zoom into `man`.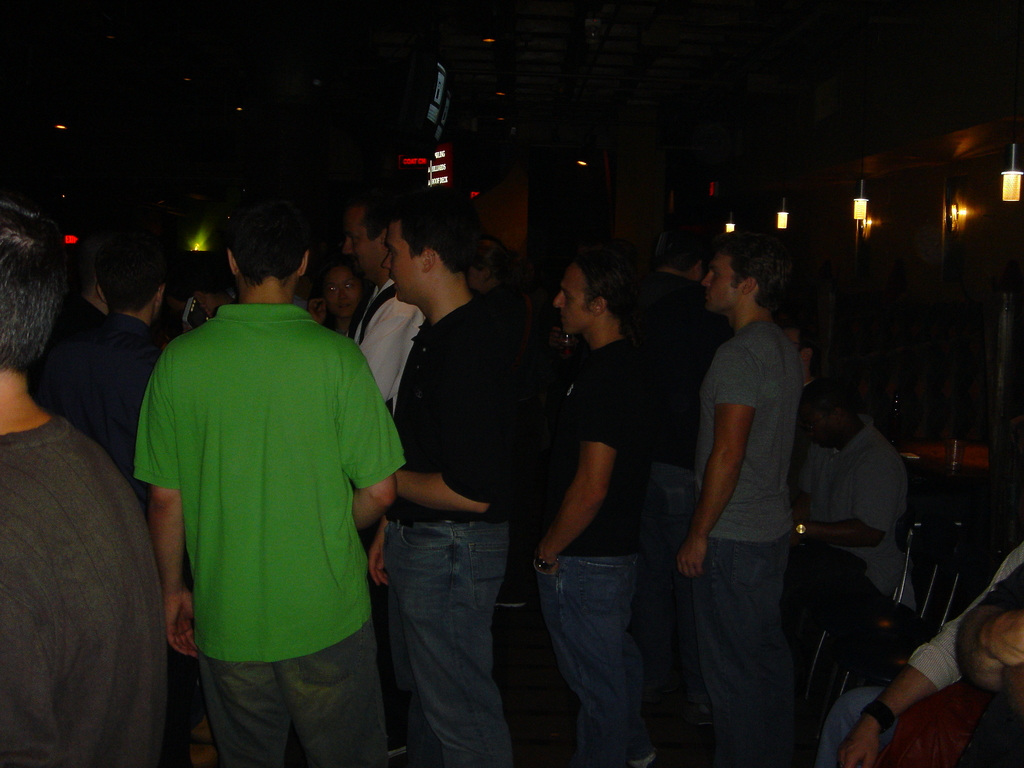
Zoom target: rect(38, 230, 169, 516).
